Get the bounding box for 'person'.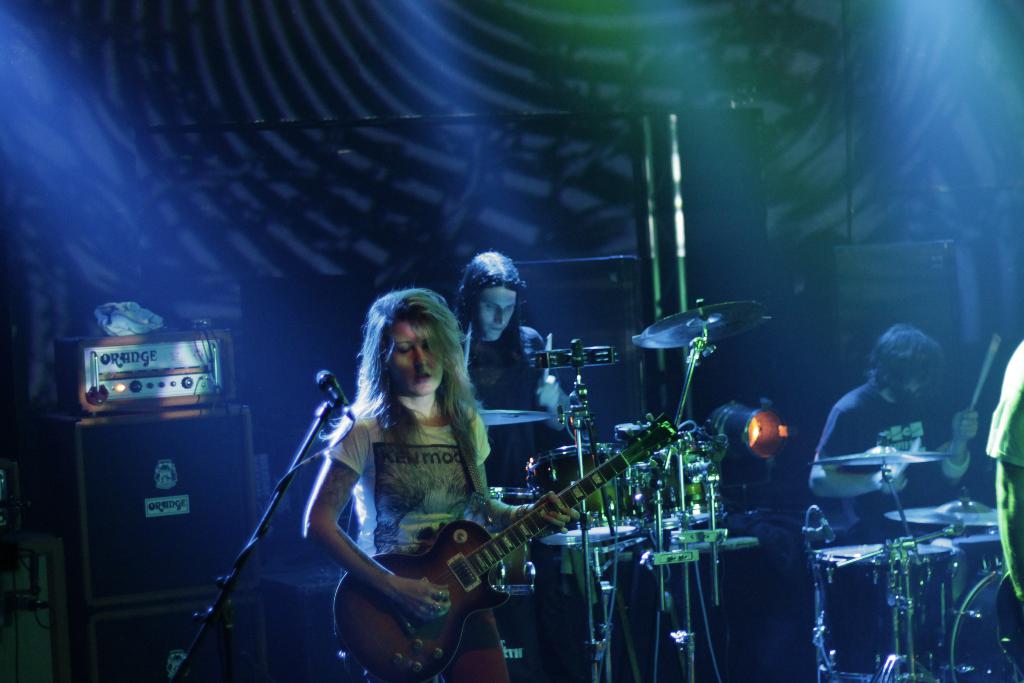
<box>305,293,579,682</box>.
